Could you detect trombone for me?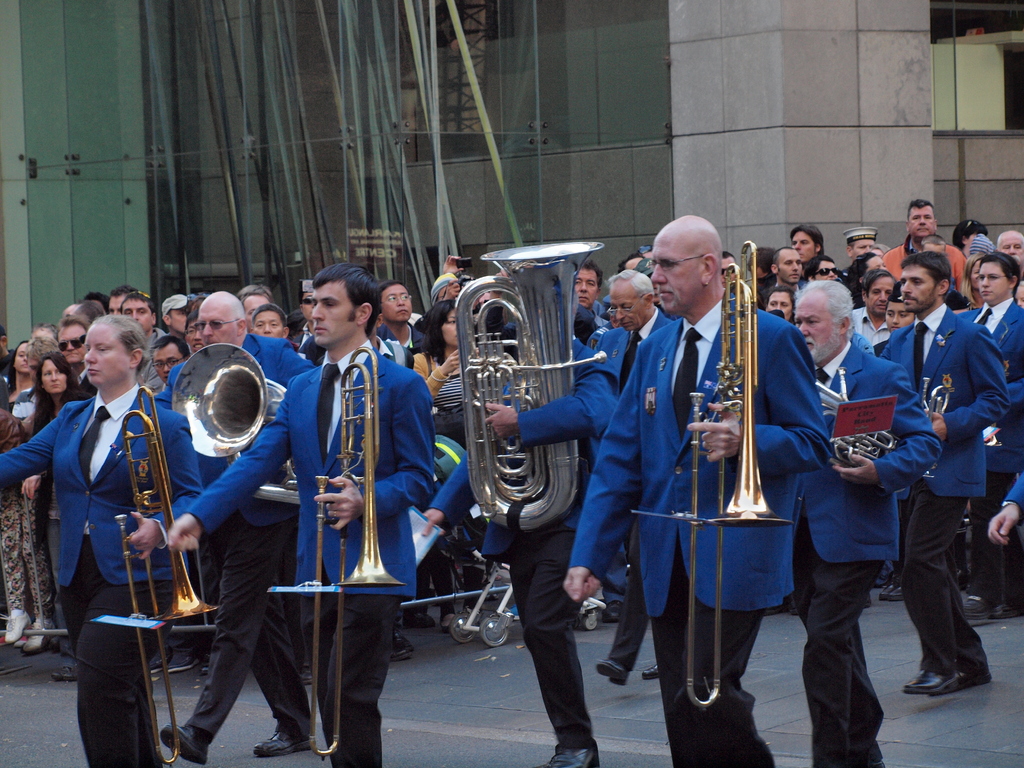
Detection result: 822:358:896:466.
